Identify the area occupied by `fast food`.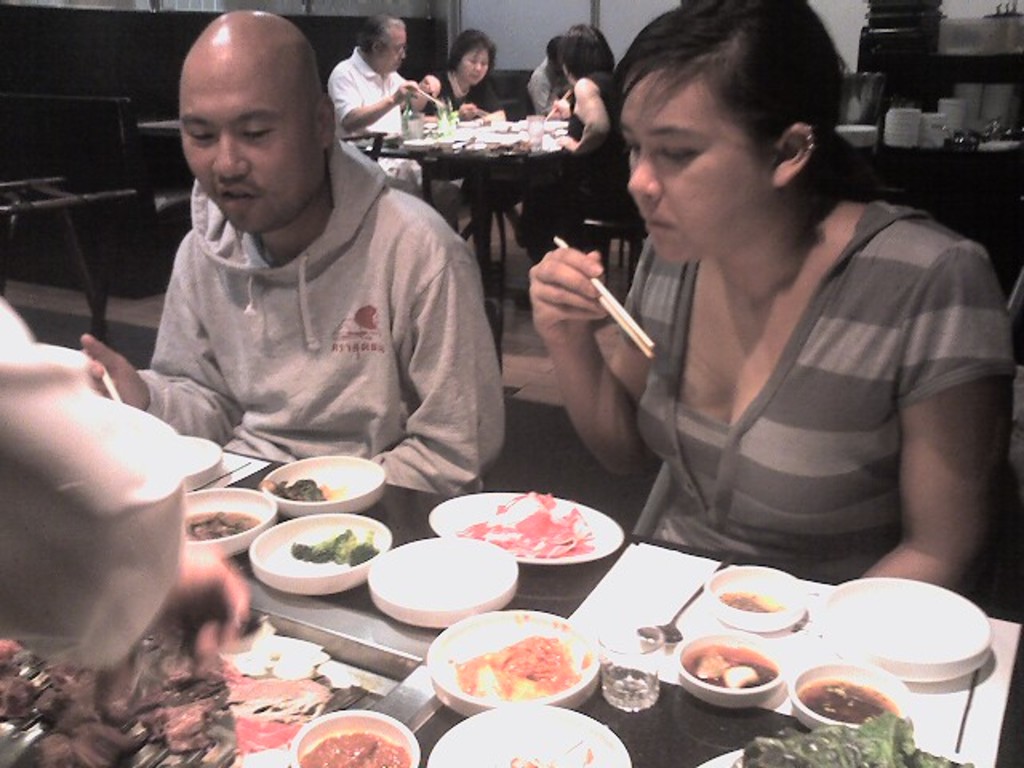
Area: region(0, 618, 341, 766).
